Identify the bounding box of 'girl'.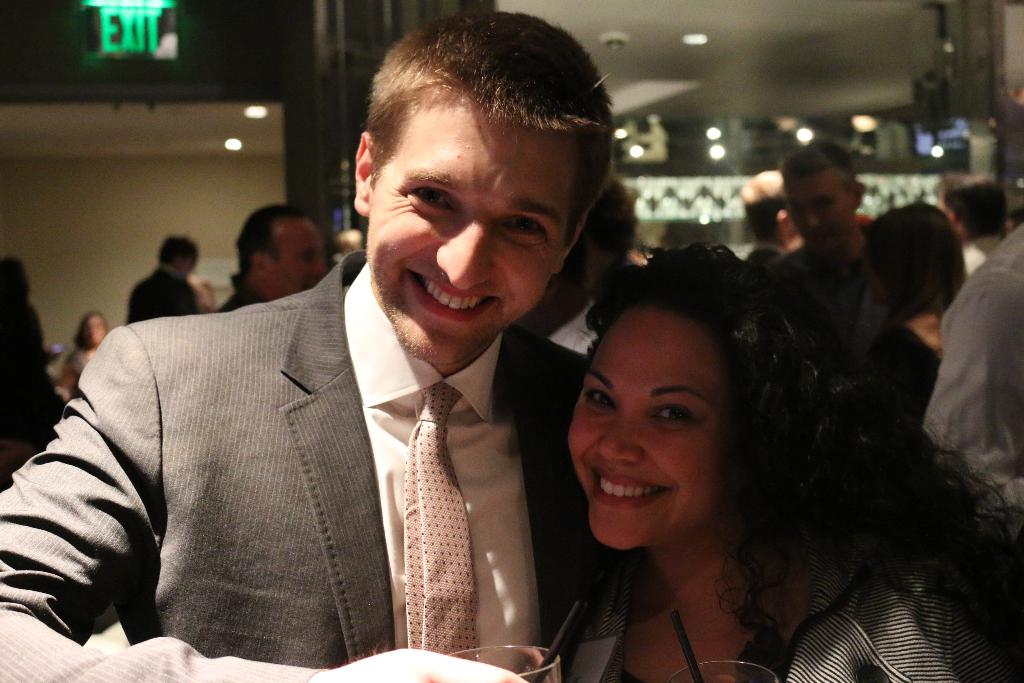
[859, 203, 971, 431].
